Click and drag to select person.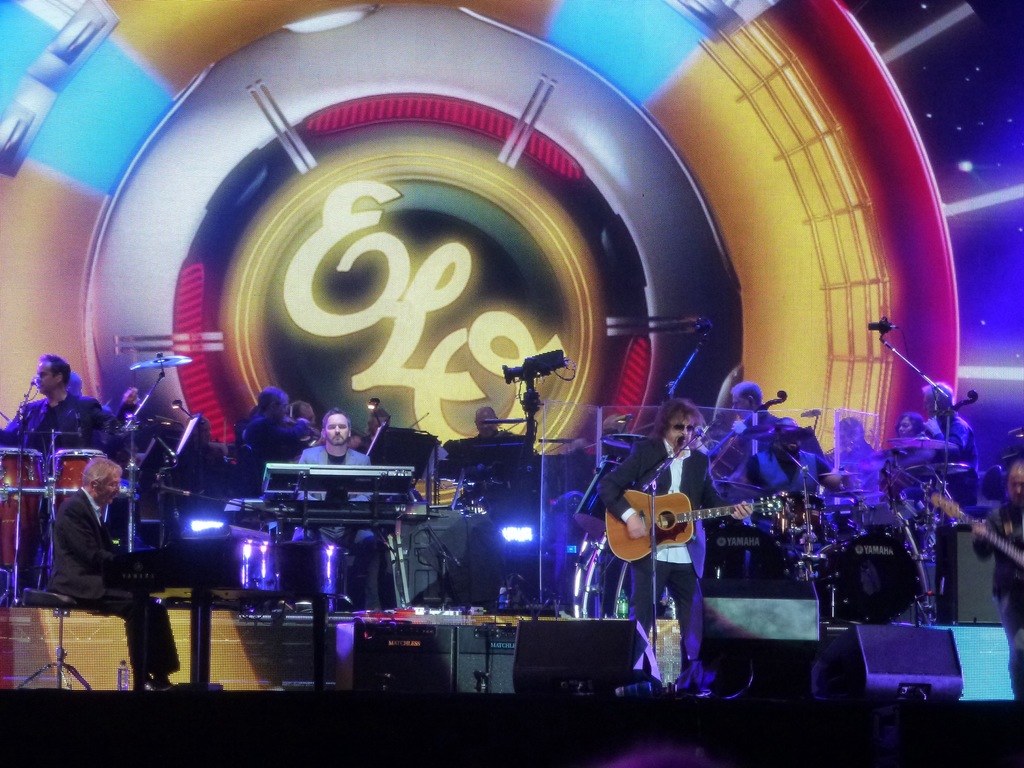
Selection: (70, 371, 91, 398).
